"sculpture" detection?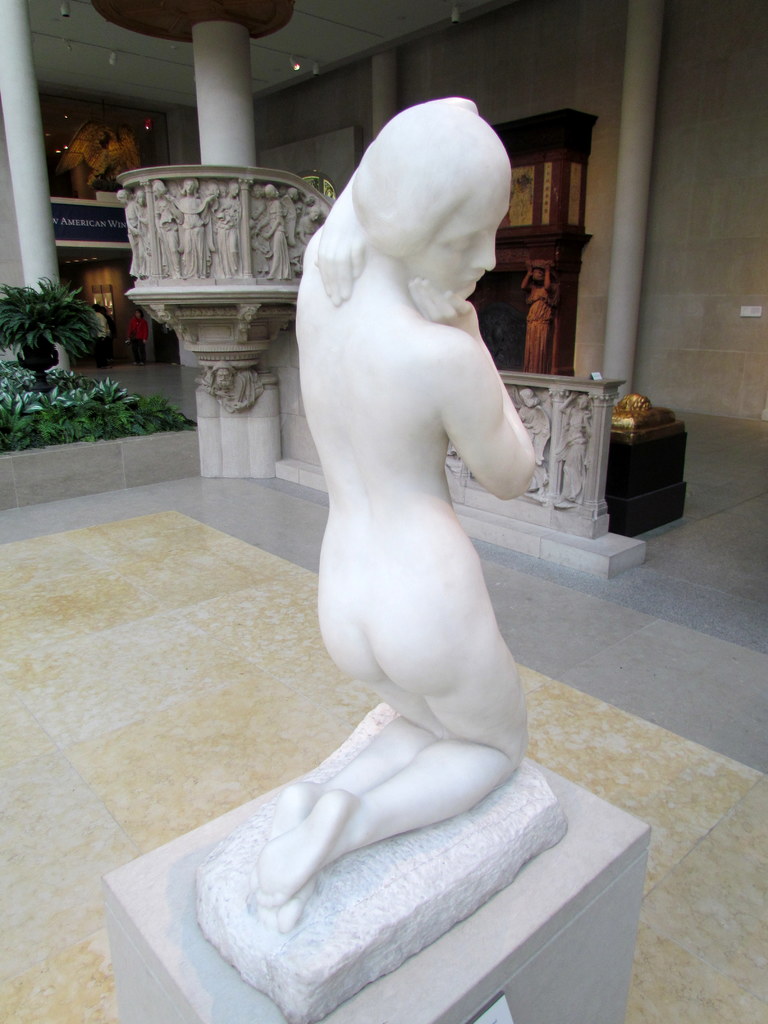
l=217, t=174, r=243, b=286
